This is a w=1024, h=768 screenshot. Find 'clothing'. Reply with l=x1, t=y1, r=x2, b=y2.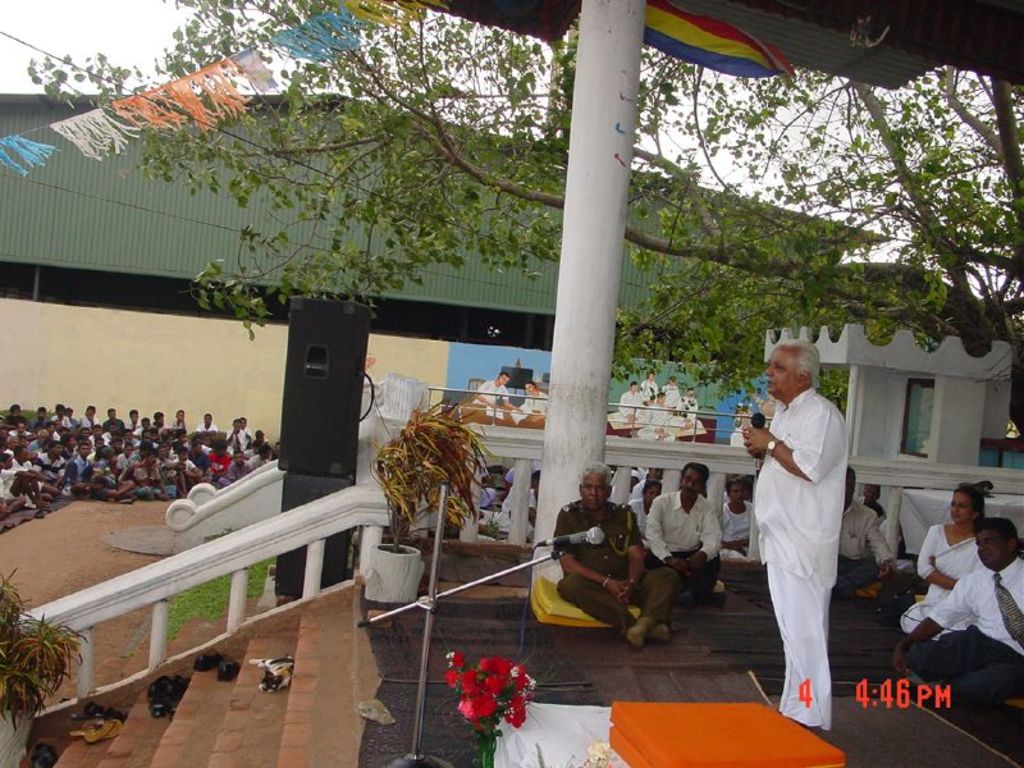
l=653, t=389, r=681, b=416.
